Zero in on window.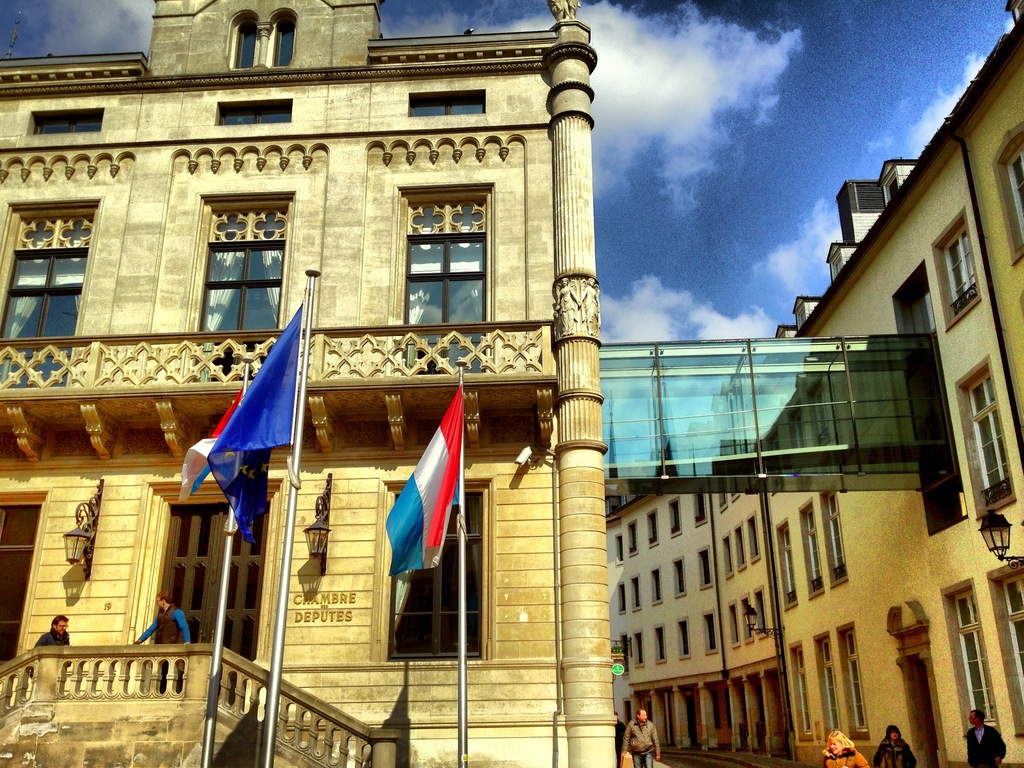
Zeroed in: x1=613 y1=534 x2=625 y2=563.
